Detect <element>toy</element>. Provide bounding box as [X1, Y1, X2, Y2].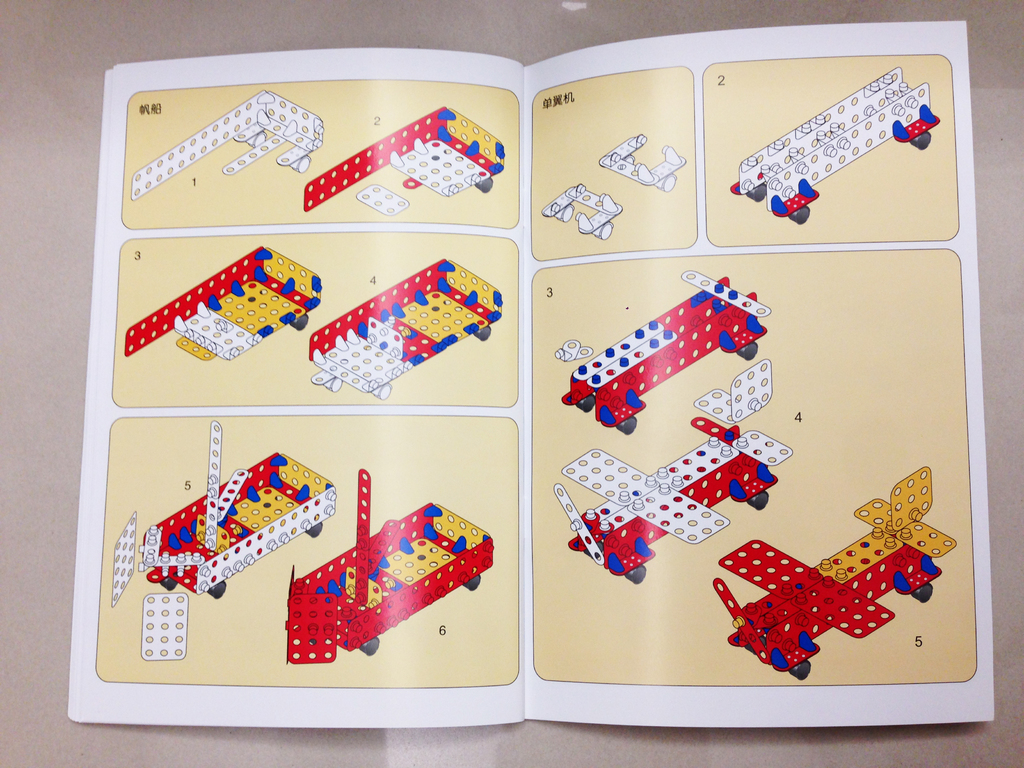
[287, 464, 495, 664].
